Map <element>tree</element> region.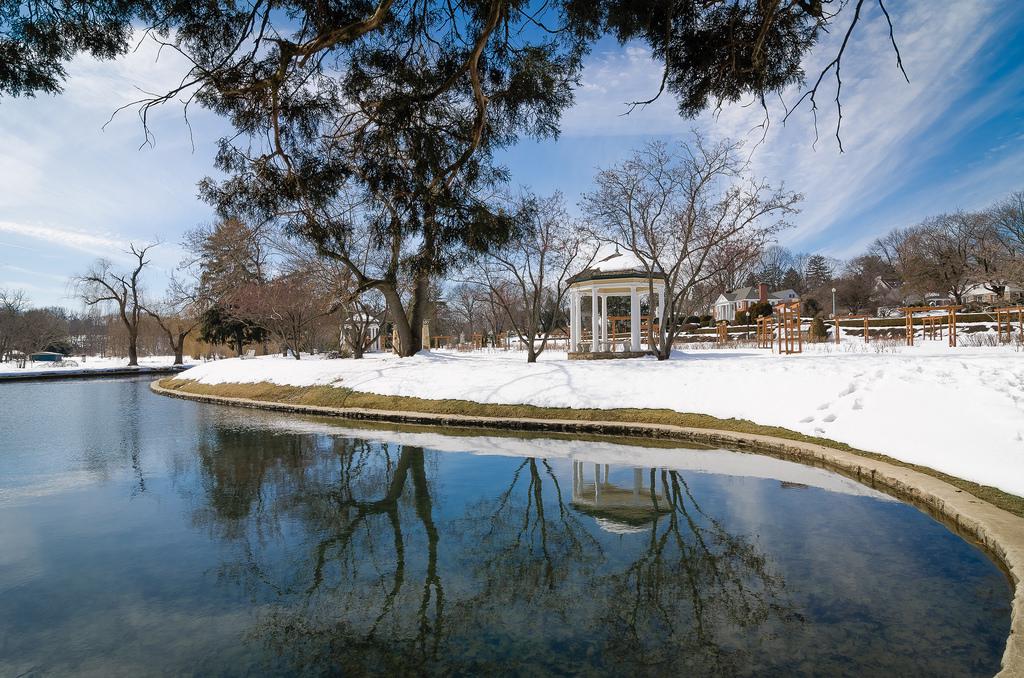
Mapped to Rect(422, 187, 605, 371).
